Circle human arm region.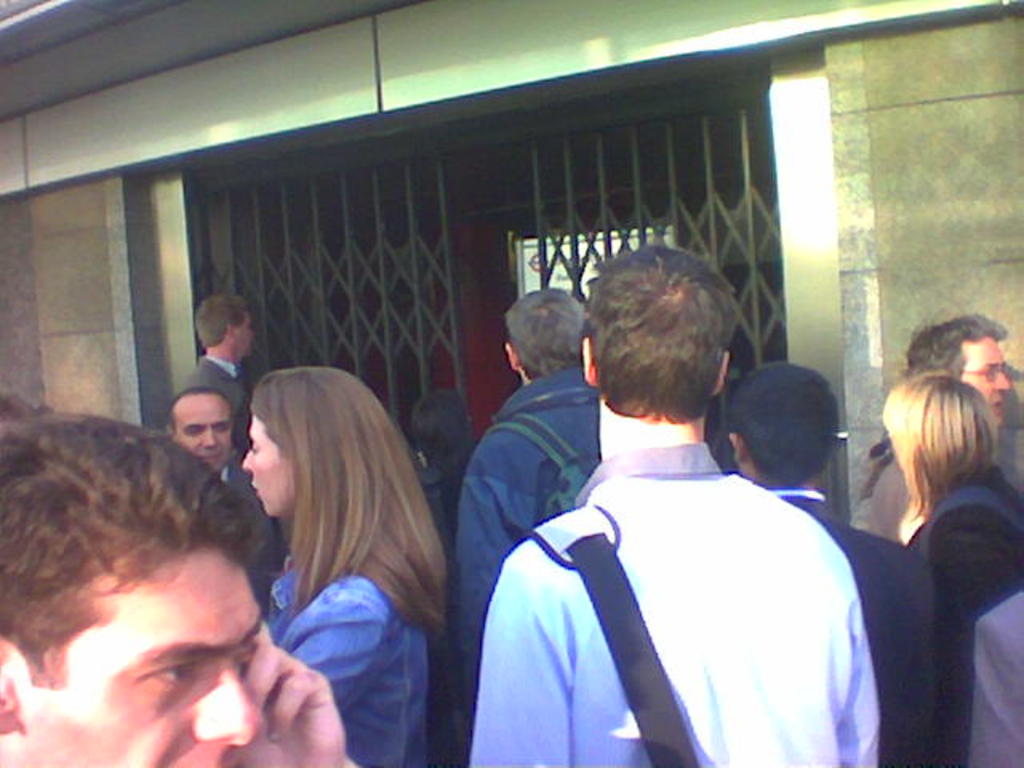
Region: 464 544 581 766.
